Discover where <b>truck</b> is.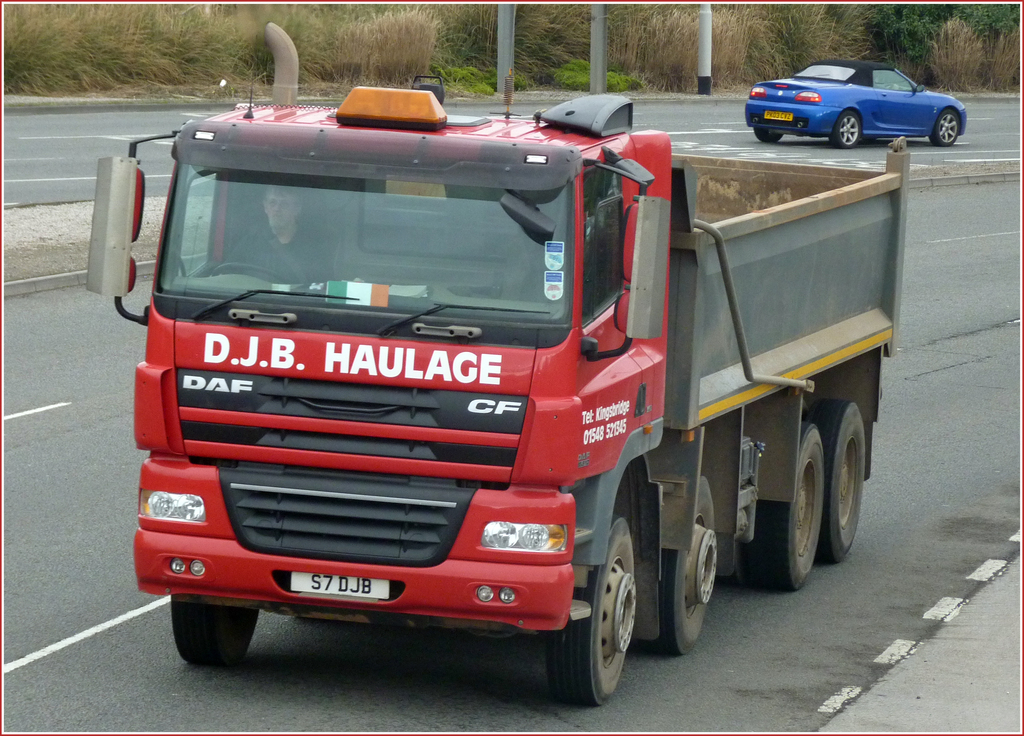
Discovered at <box>132,59,919,703</box>.
